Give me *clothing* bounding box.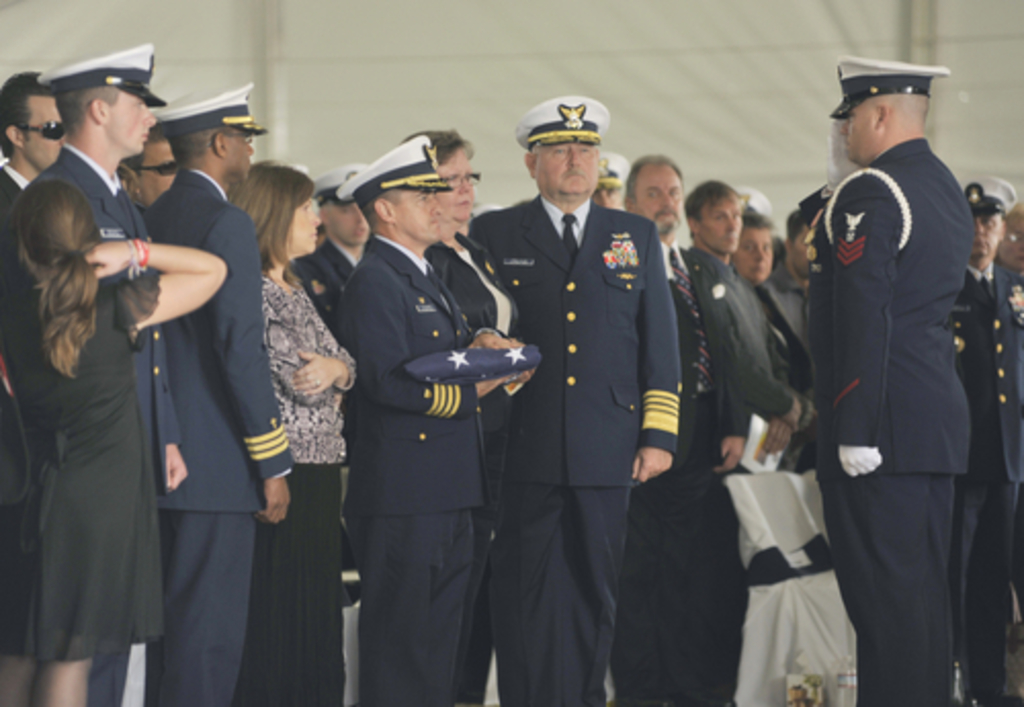
(258, 258, 336, 705).
